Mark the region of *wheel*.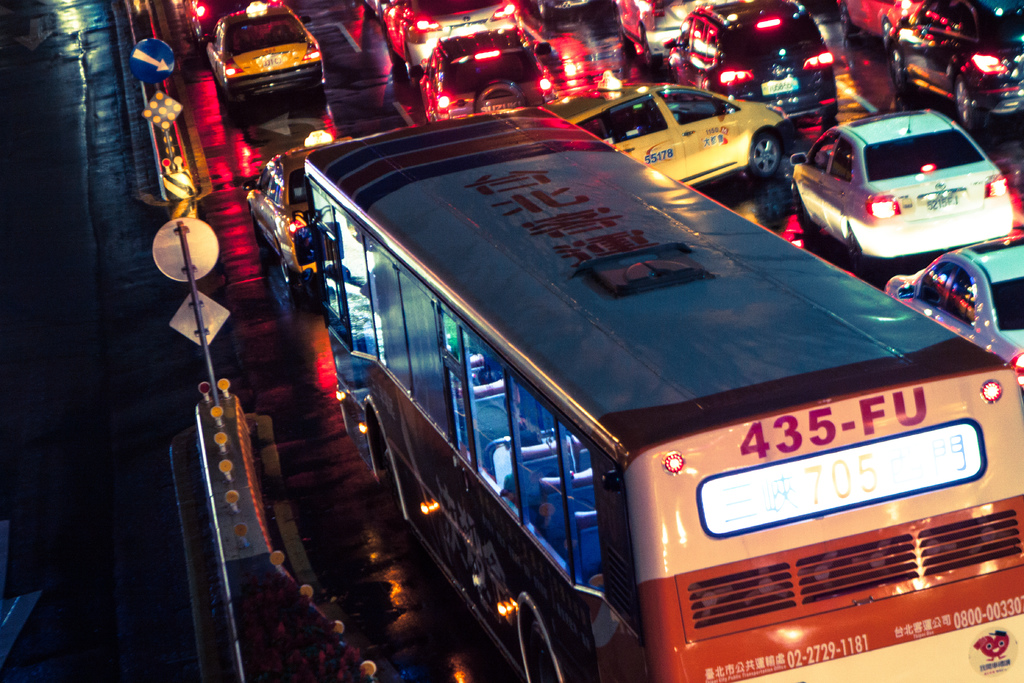
Region: <box>473,81,528,113</box>.
